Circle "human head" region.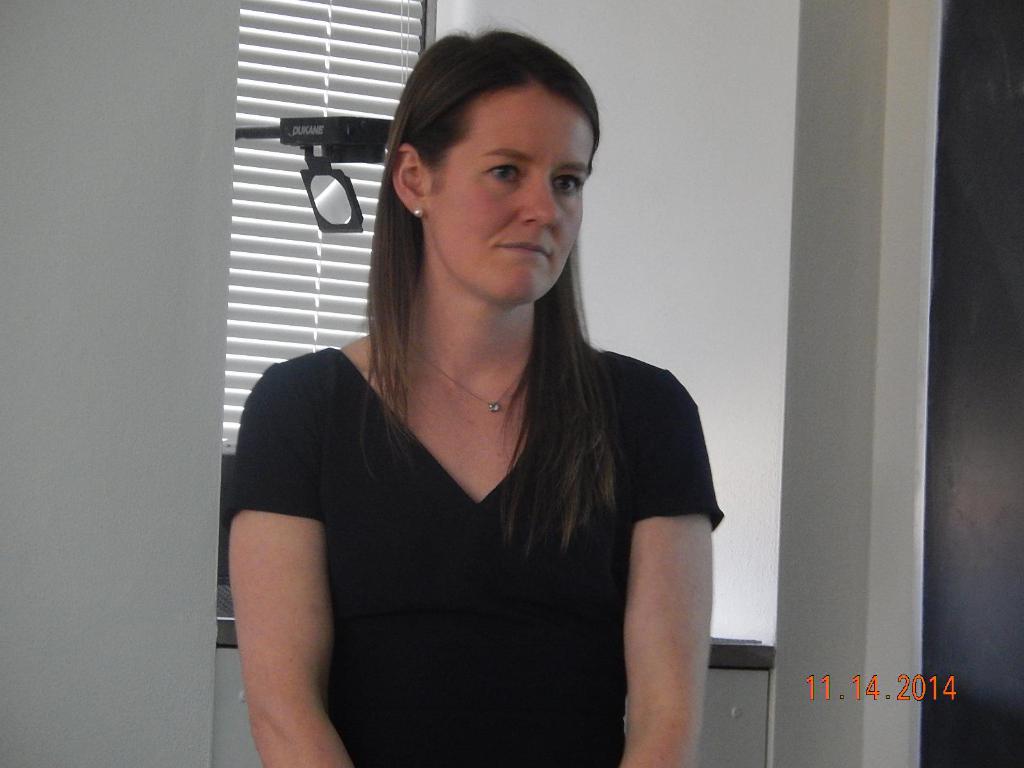
Region: locate(378, 29, 610, 302).
